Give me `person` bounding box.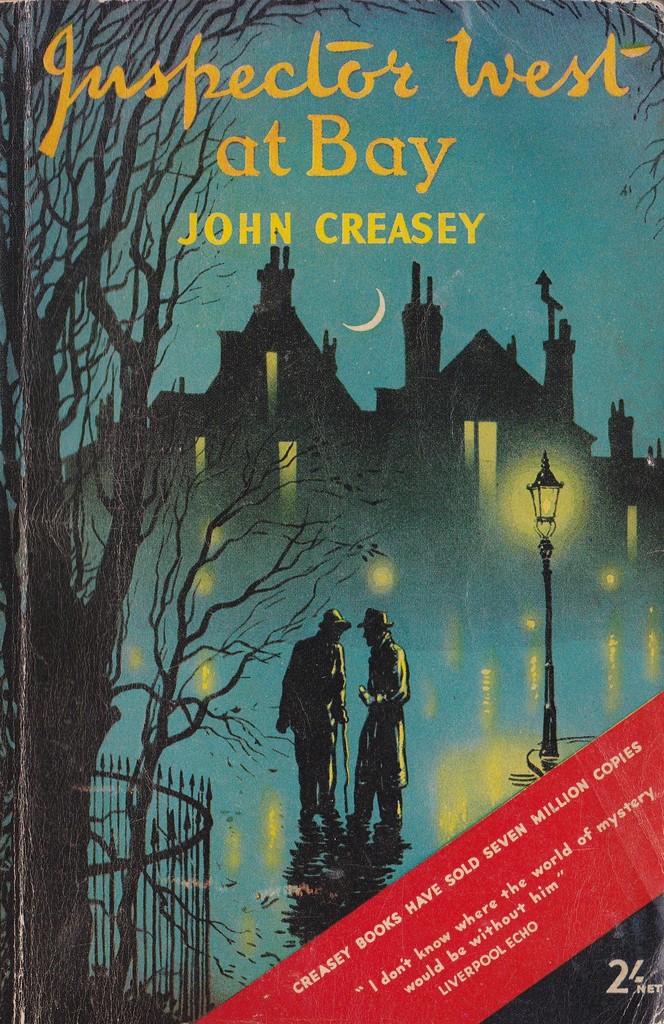
(340, 601, 411, 836).
